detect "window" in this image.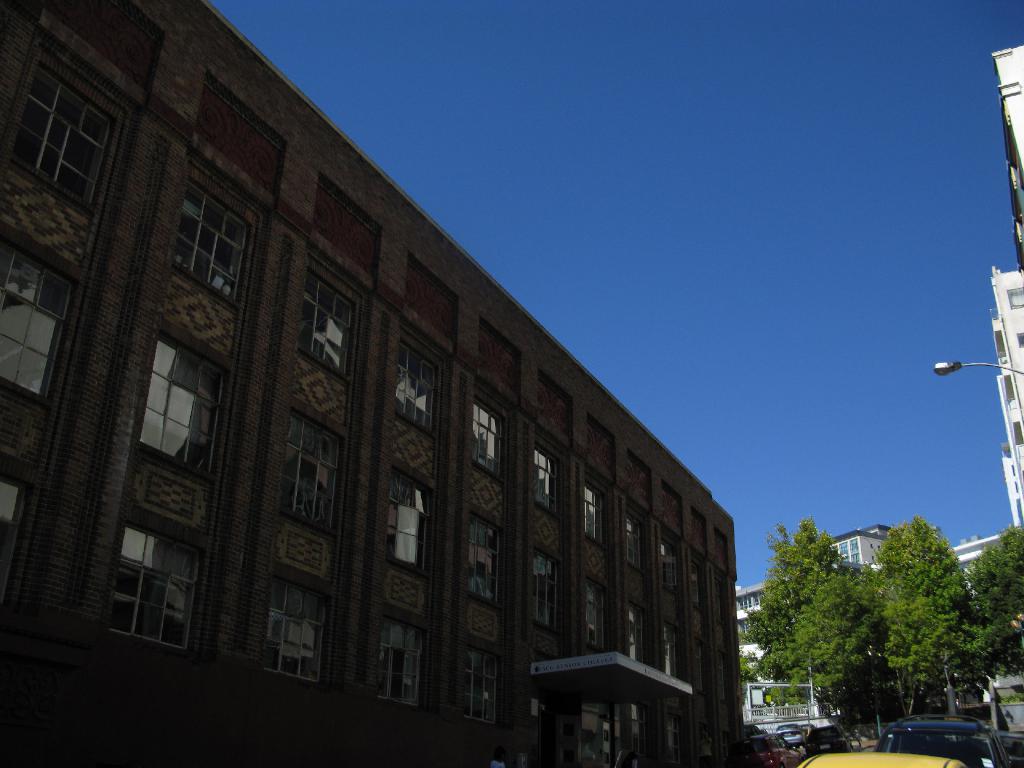
Detection: (x1=125, y1=327, x2=204, y2=480).
